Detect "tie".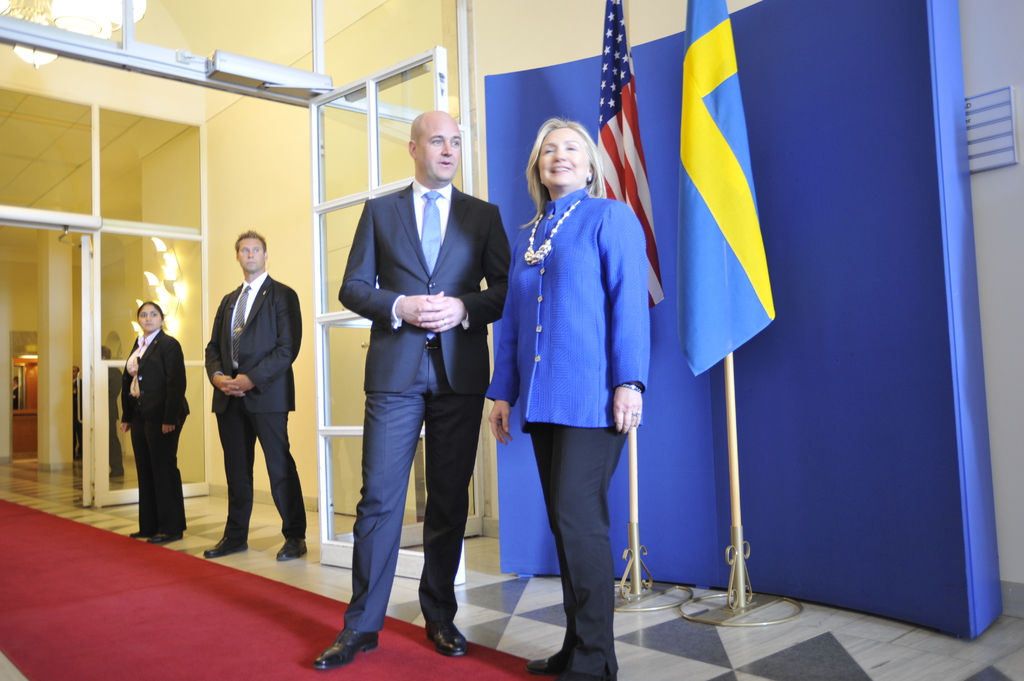
Detected at (416,188,441,270).
